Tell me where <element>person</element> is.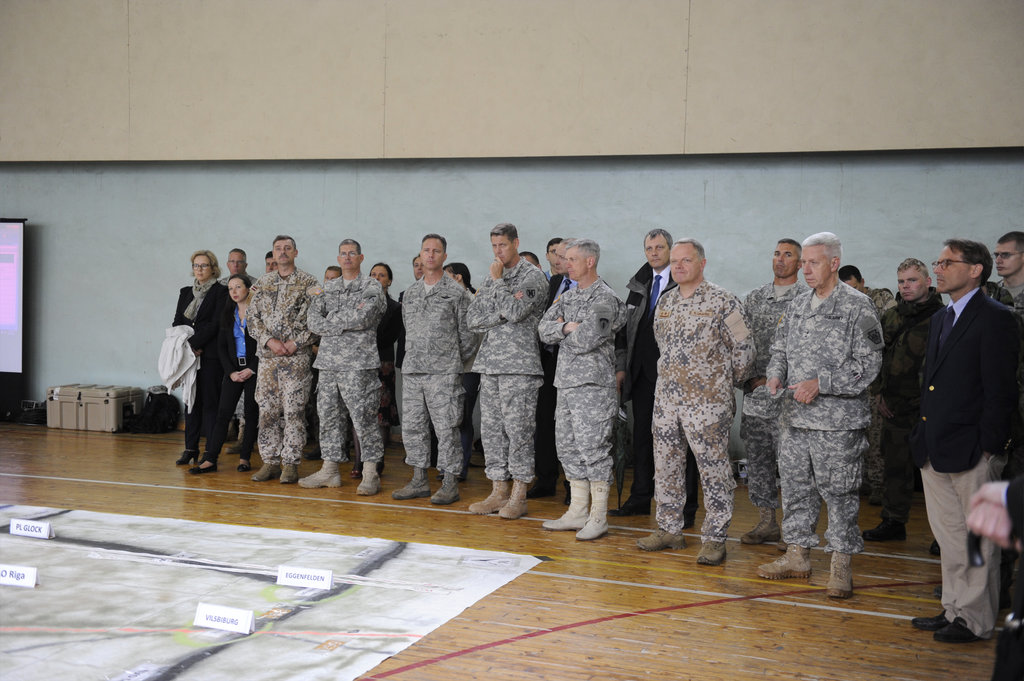
<element>person</element> is at box=[244, 225, 319, 490].
